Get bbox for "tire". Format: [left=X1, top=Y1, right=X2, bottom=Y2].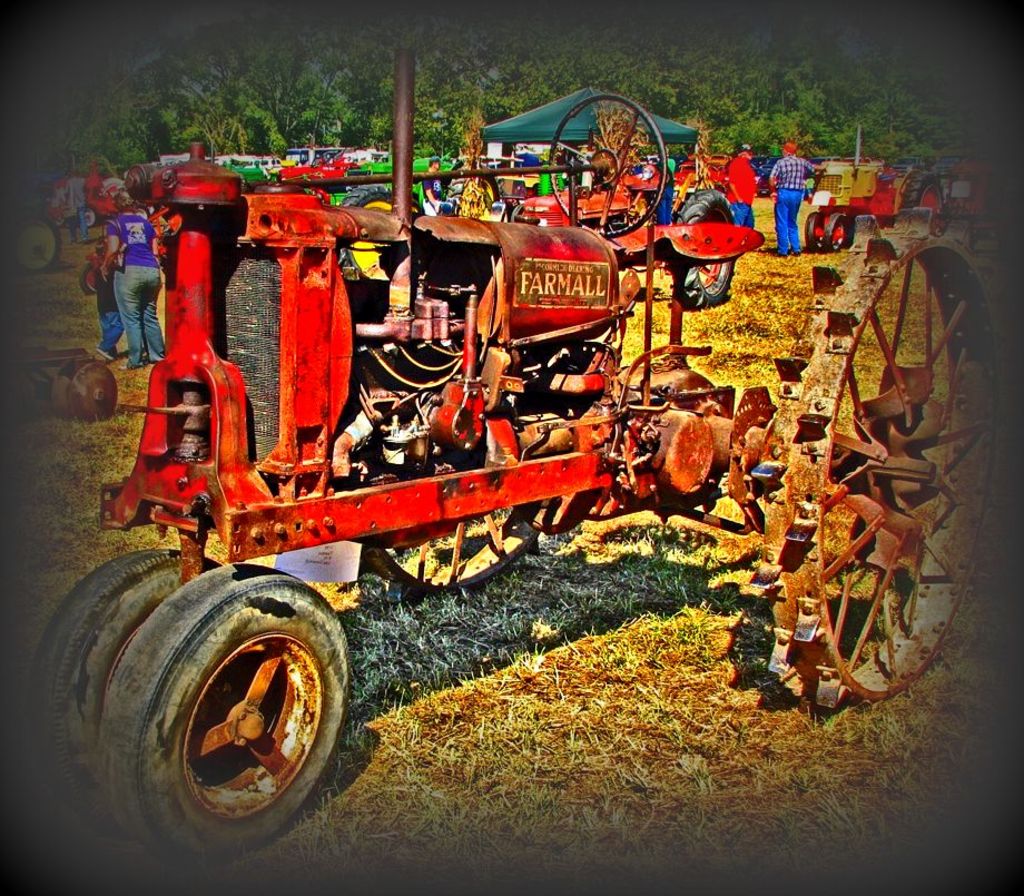
[left=337, top=185, right=397, bottom=279].
